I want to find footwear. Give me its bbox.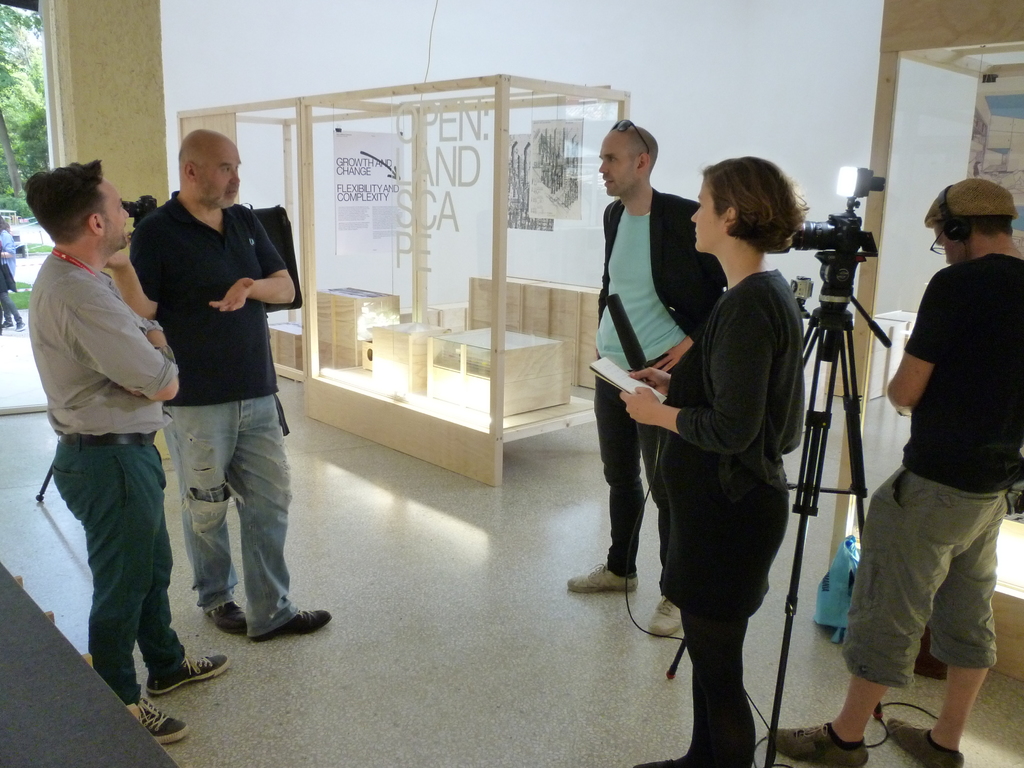
129 697 189 743.
